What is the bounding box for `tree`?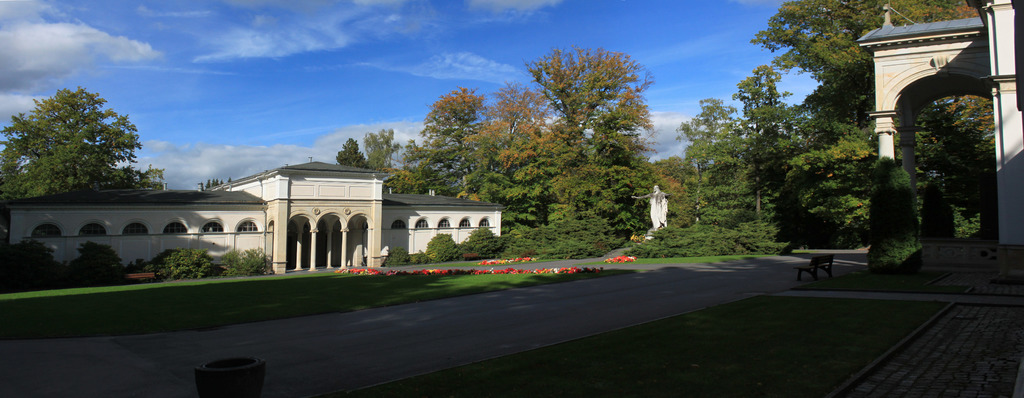
6/83/158/200.
